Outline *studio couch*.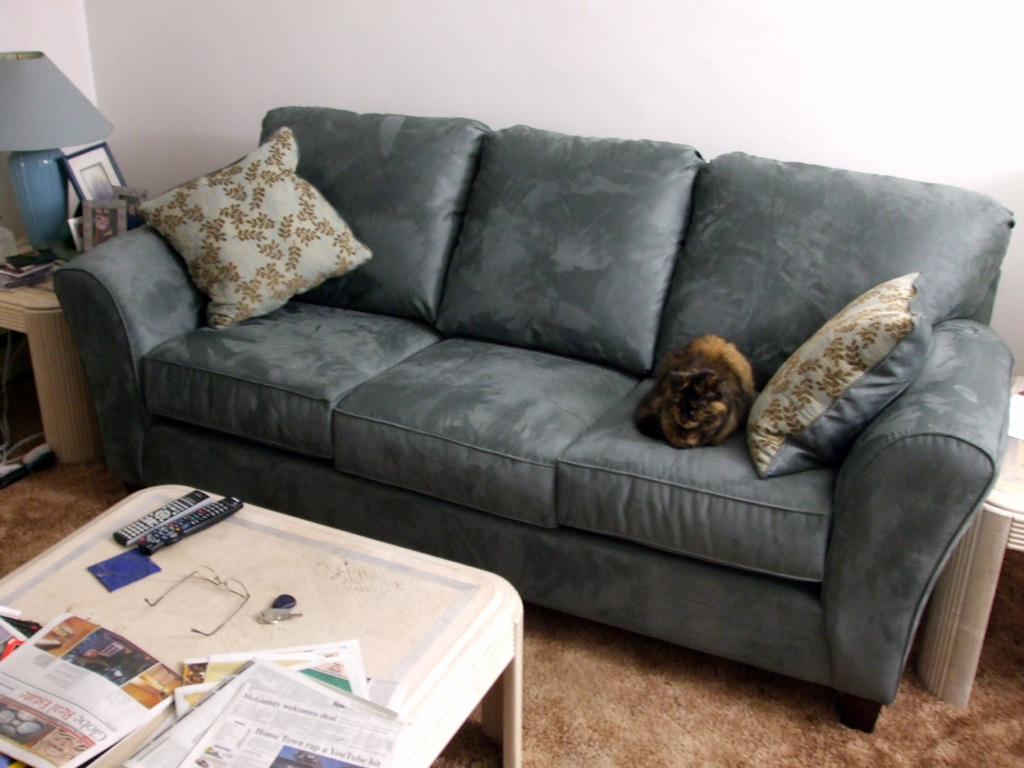
Outline: box(47, 106, 1005, 740).
